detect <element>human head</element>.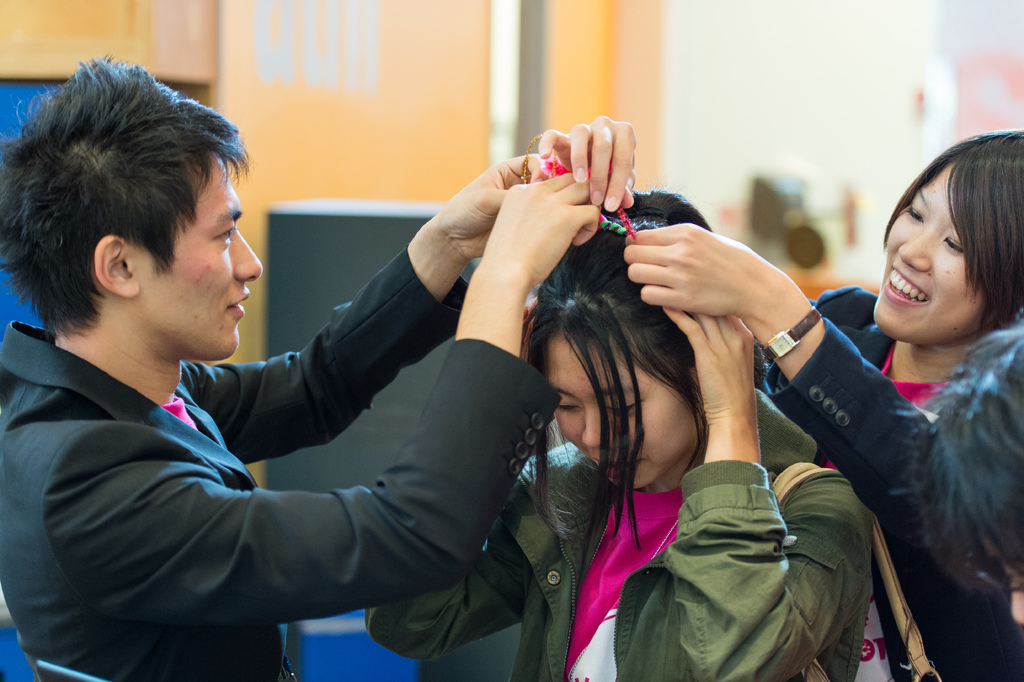
Detected at rect(532, 189, 708, 487).
